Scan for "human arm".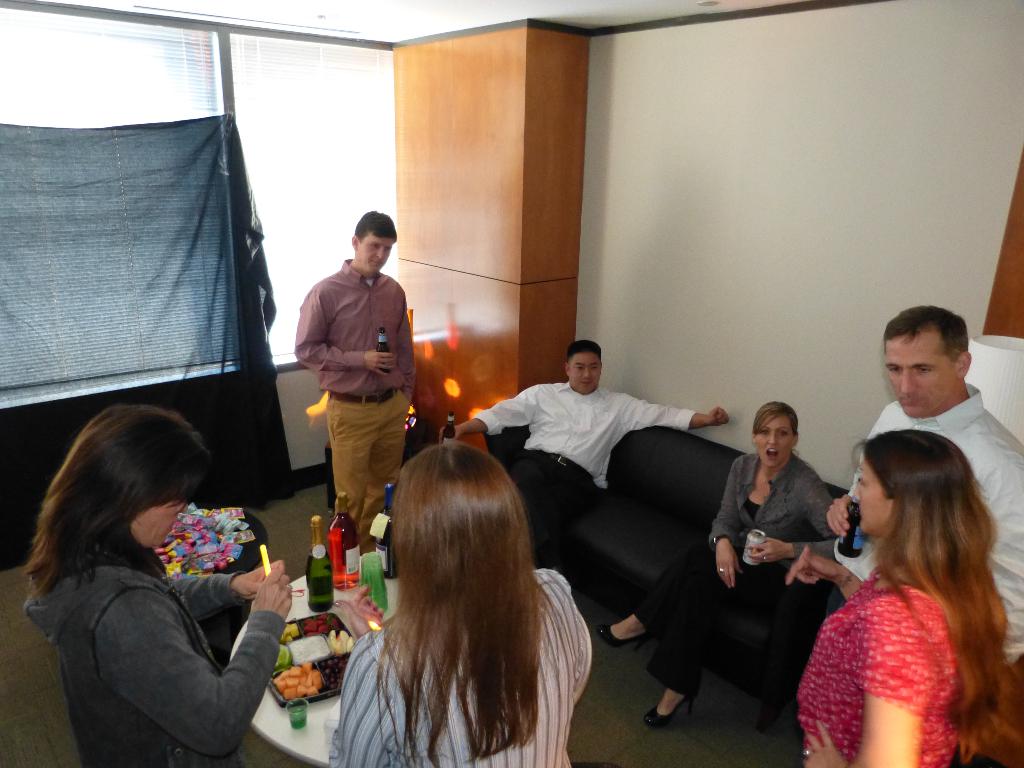
Scan result: select_region(76, 536, 270, 753).
